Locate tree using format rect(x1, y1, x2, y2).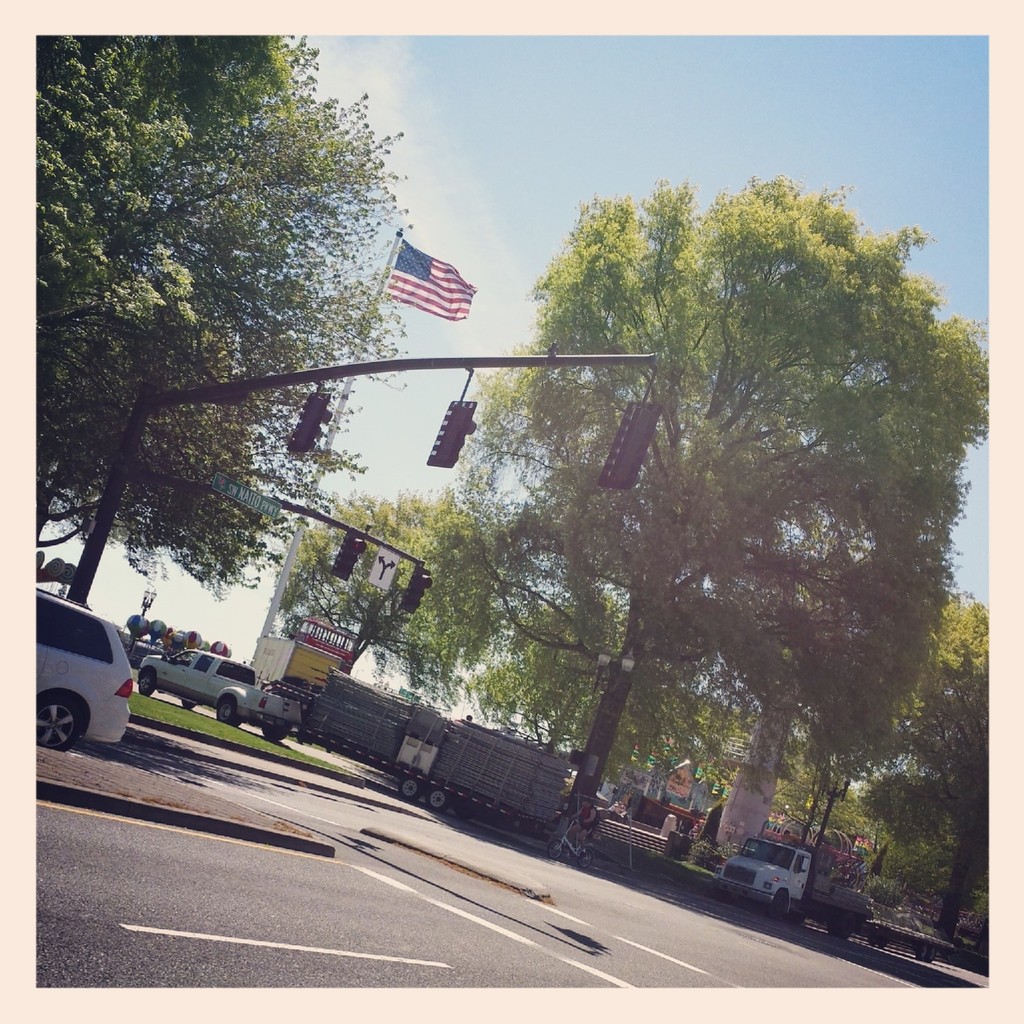
rect(469, 179, 986, 832).
